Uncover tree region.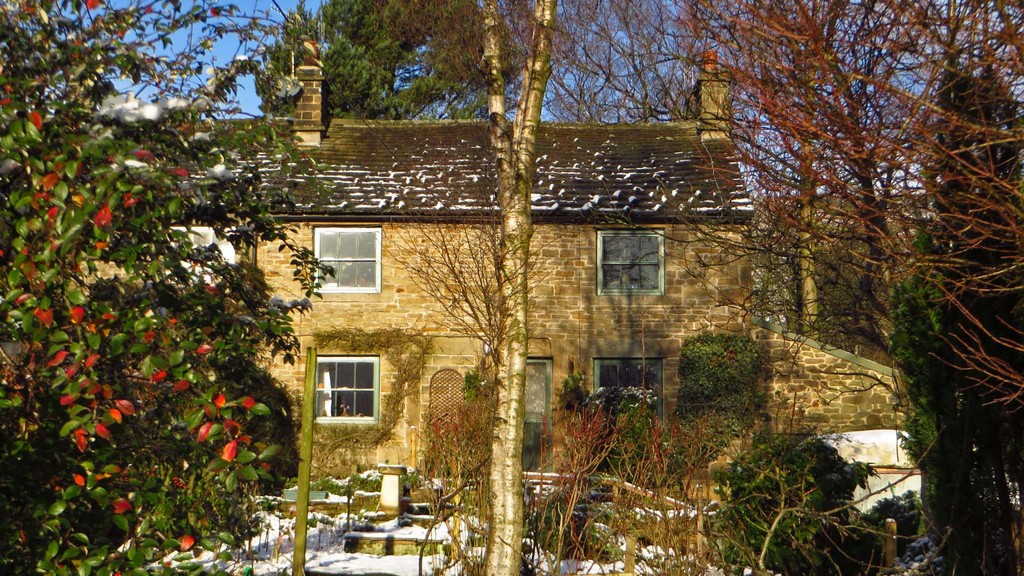
Uncovered: box(0, 0, 348, 575).
